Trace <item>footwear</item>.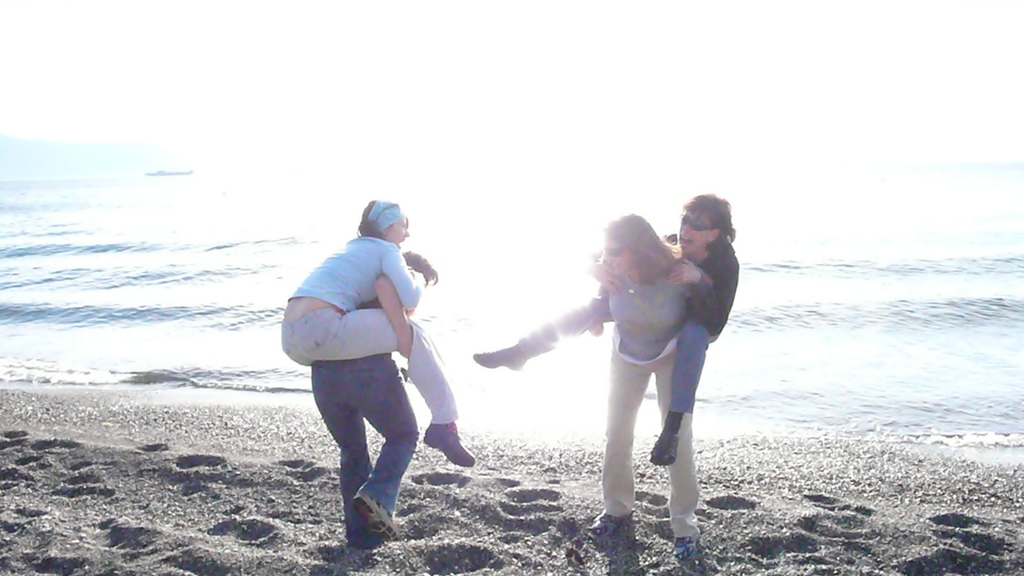
Traced to 671, 533, 703, 571.
